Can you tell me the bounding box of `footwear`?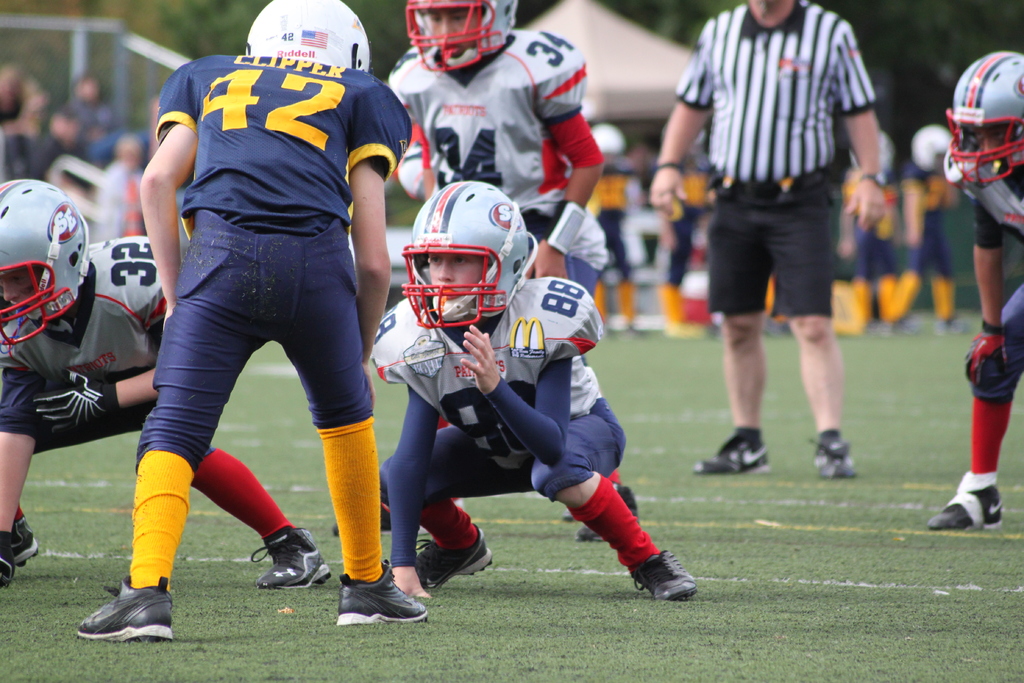
699/422/771/471.
